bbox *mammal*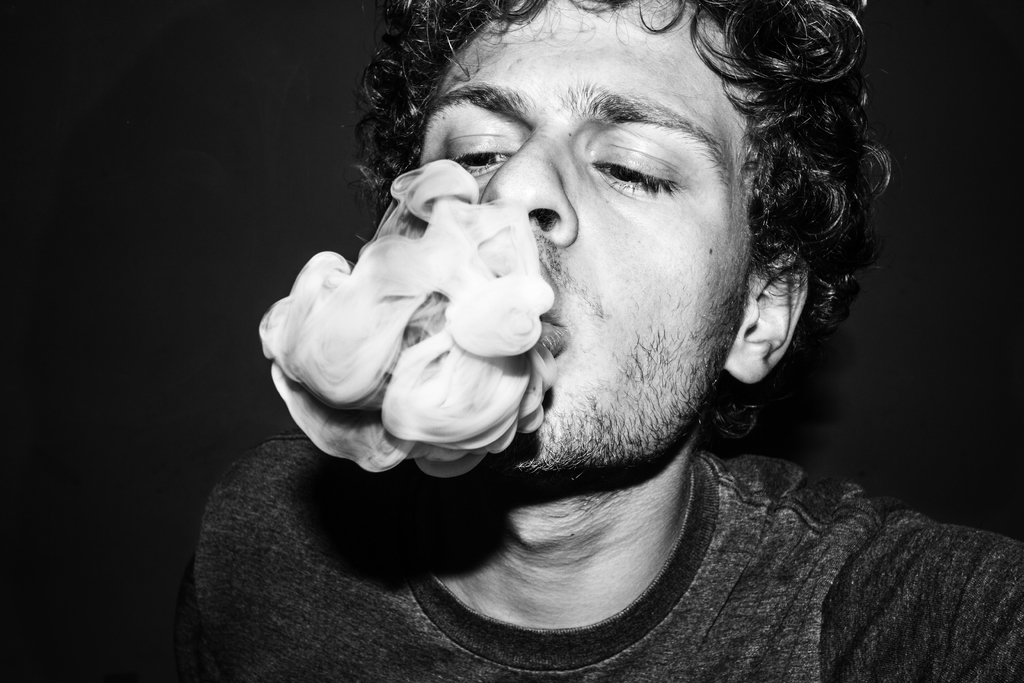
bbox(205, 12, 995, 645)
